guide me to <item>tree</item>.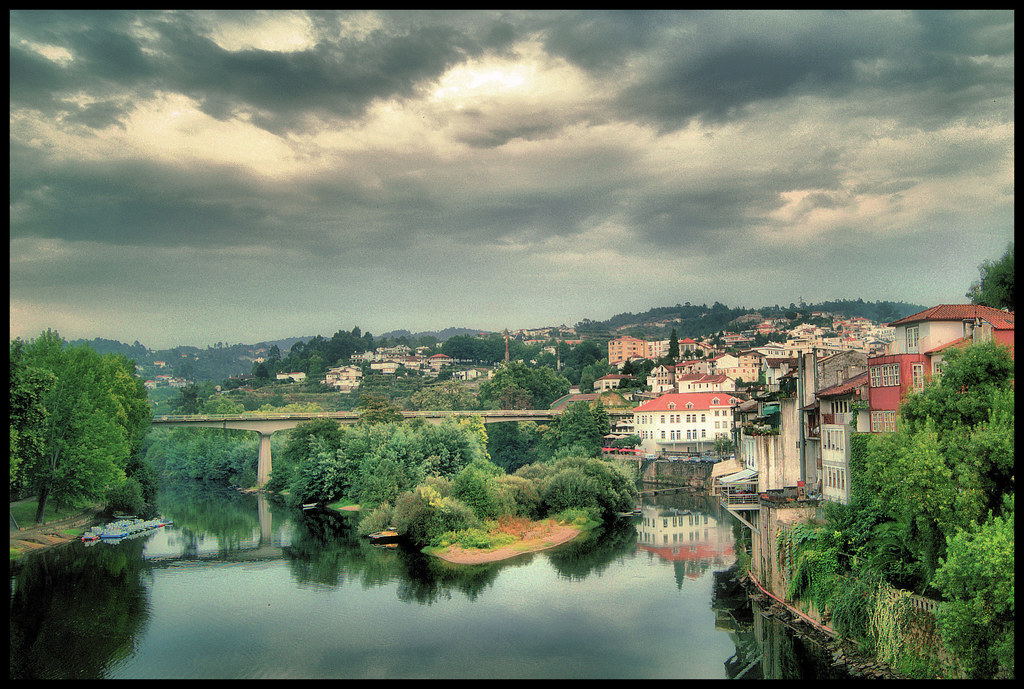
Guidance: [left=511, top=340, right=543, bottom=358].
